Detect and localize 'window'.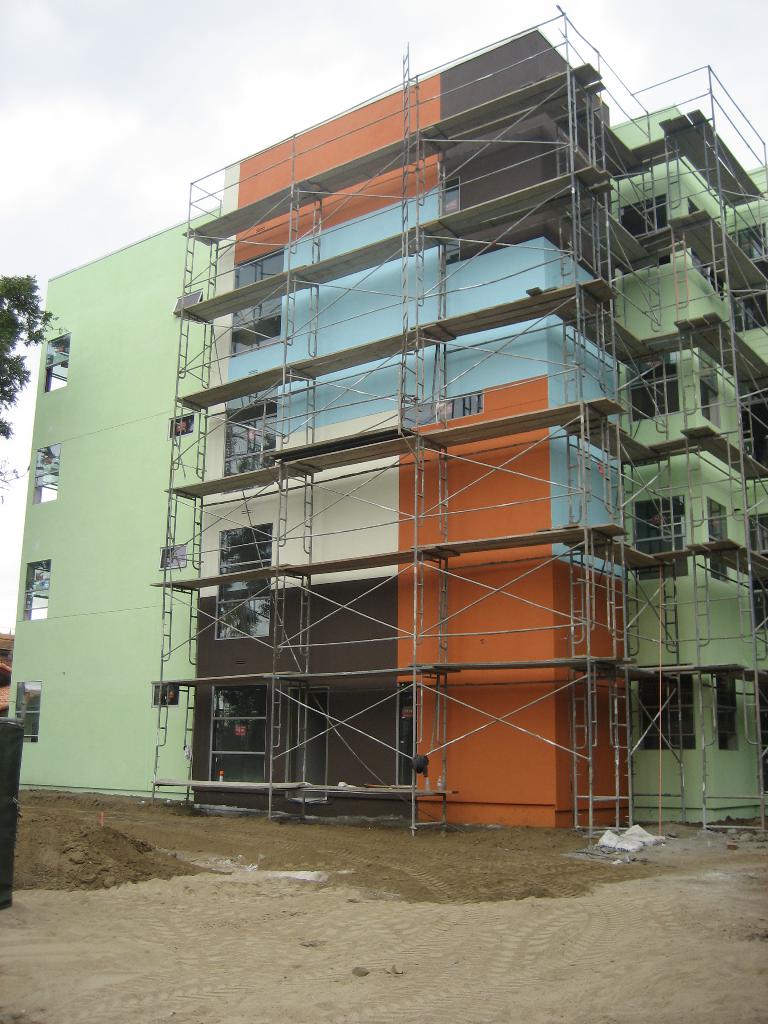
Localized at [left=159, top=547, right=186, bottom=568].
